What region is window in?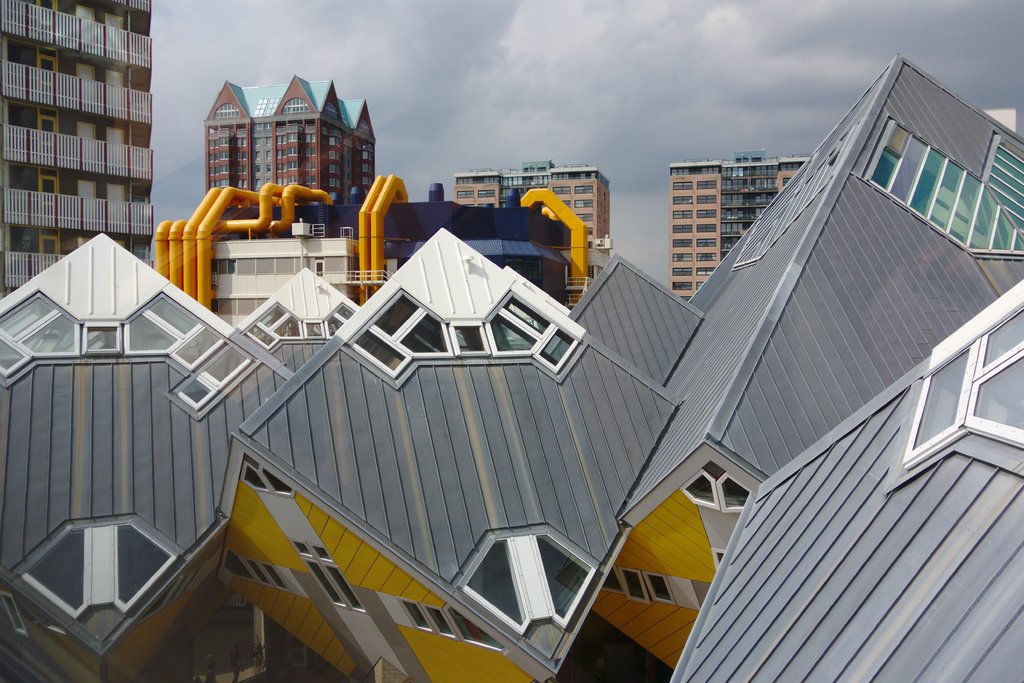
x1=114 y1=527 x2=166 y2=605.
